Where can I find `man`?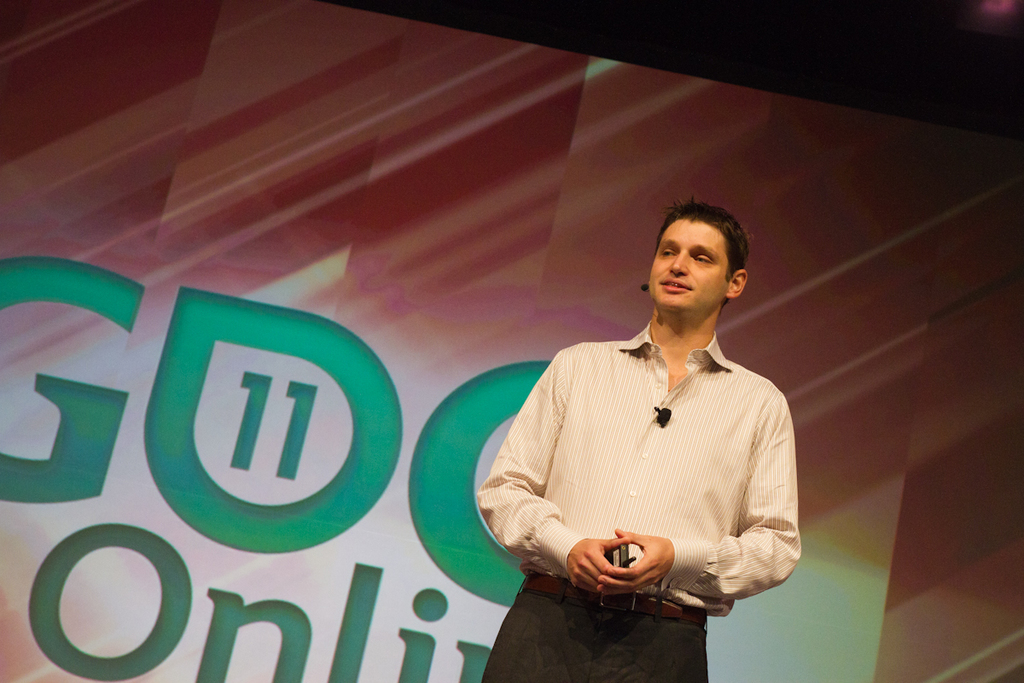
You can find it at 474,187,799,682.
